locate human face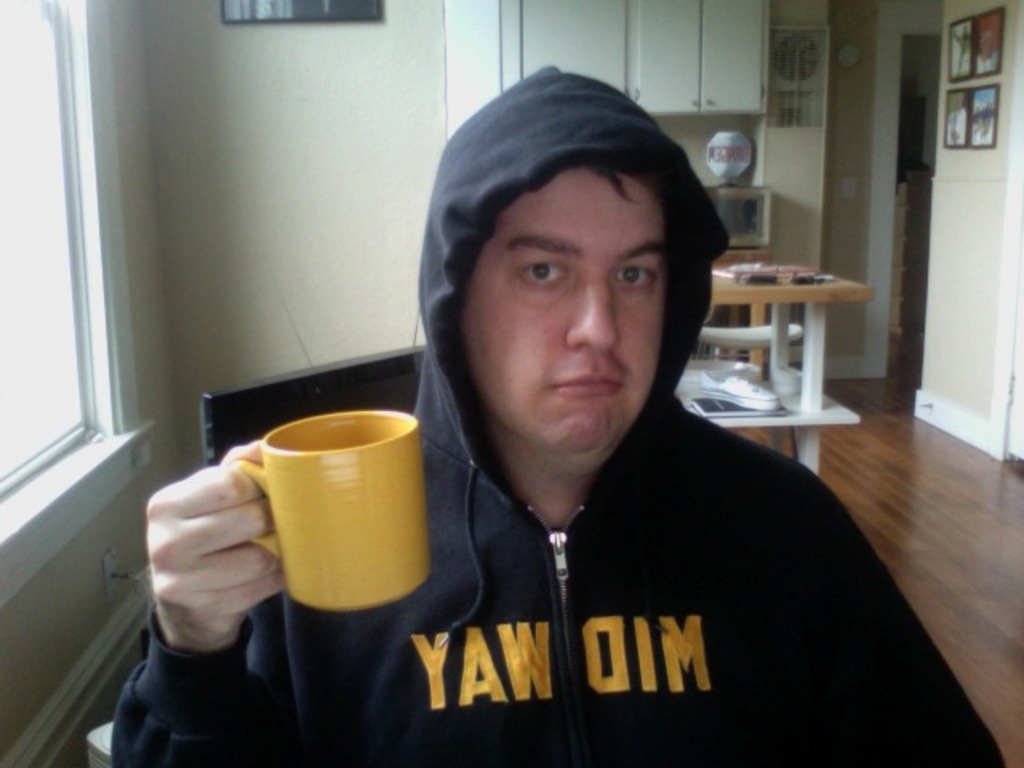
pyautogui.locateOnScreen(461, 170, 666, 456)
